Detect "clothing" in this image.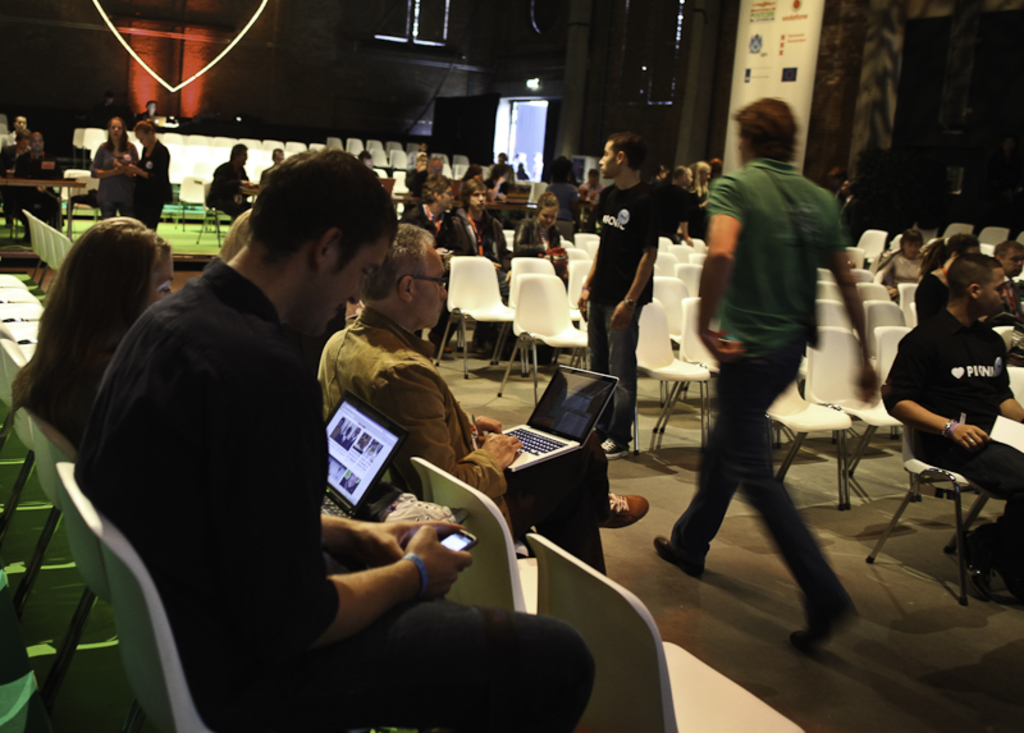
Detection: pyautogui.locateOnScreen(663, 151, 847, 624).
